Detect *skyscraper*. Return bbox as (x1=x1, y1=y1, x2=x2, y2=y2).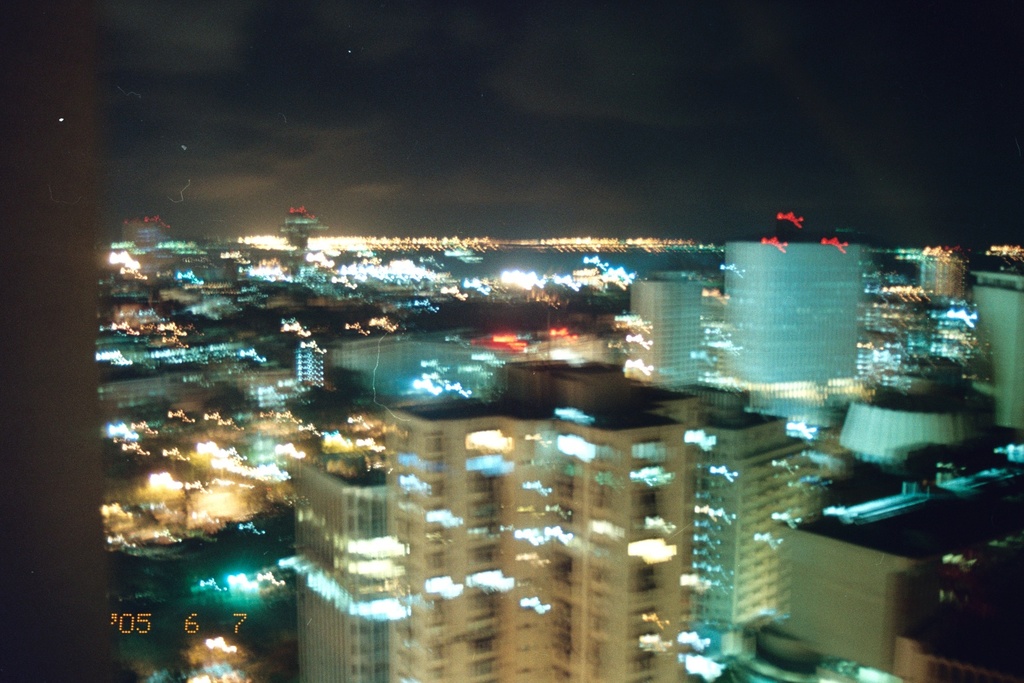
(x1=286, y1=444, x2=381, y2=682).
